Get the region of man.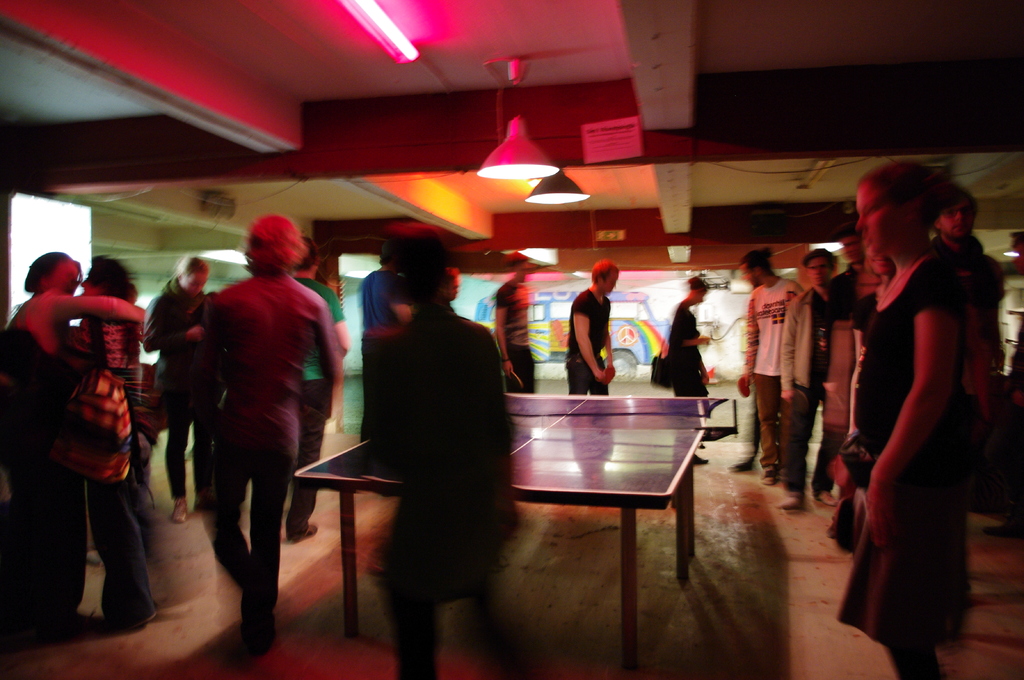
(left=287, top=233, right=356, bottom=542).
